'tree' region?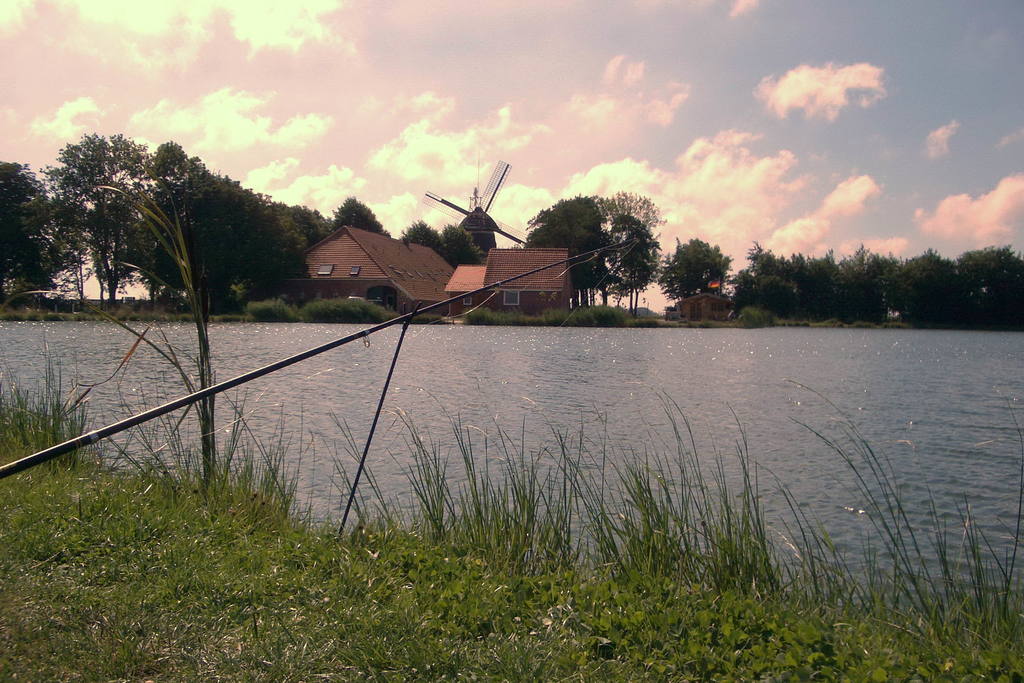
BBox(654, 231, 730, 318)
